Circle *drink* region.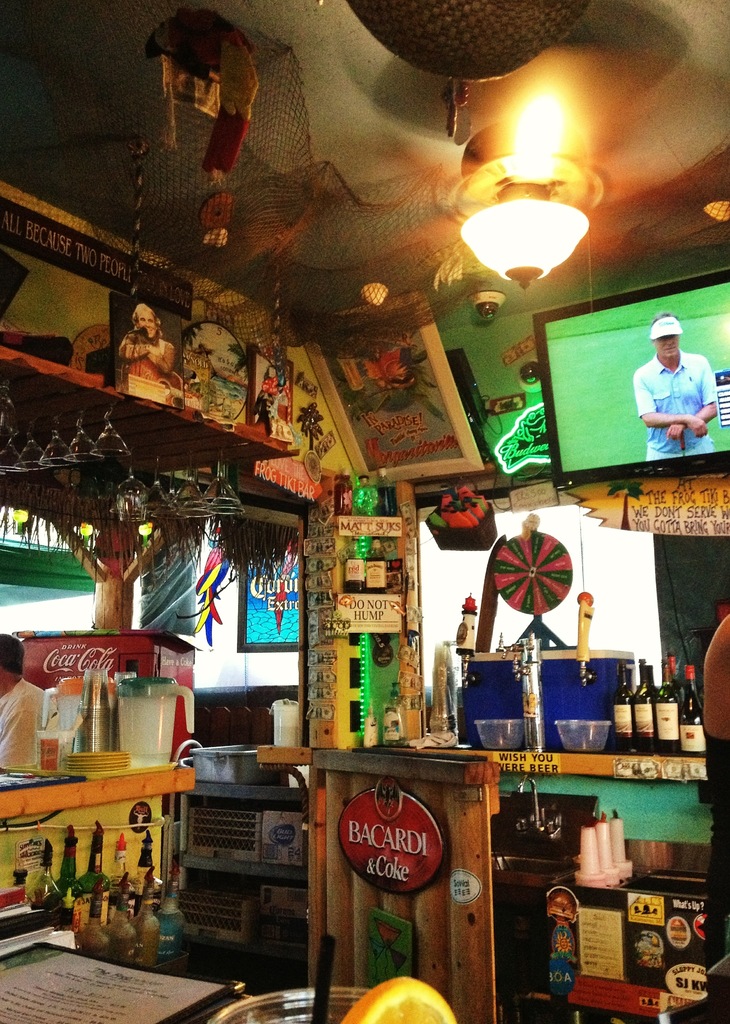
Region: <bbox>655, 664, 680, 751</bbox>.
